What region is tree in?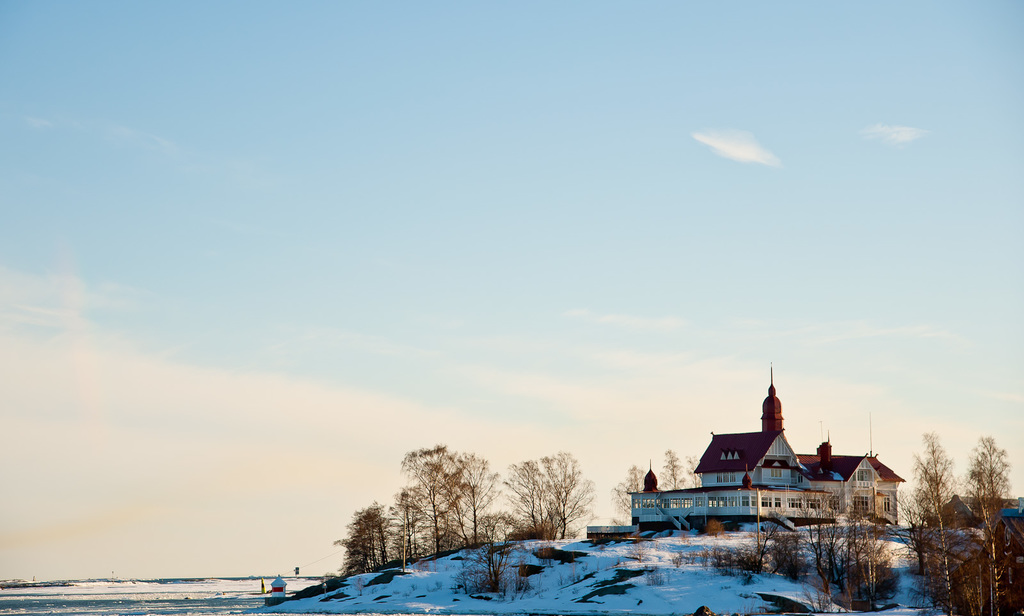
<region>732, 509, 793, 567</region>.
